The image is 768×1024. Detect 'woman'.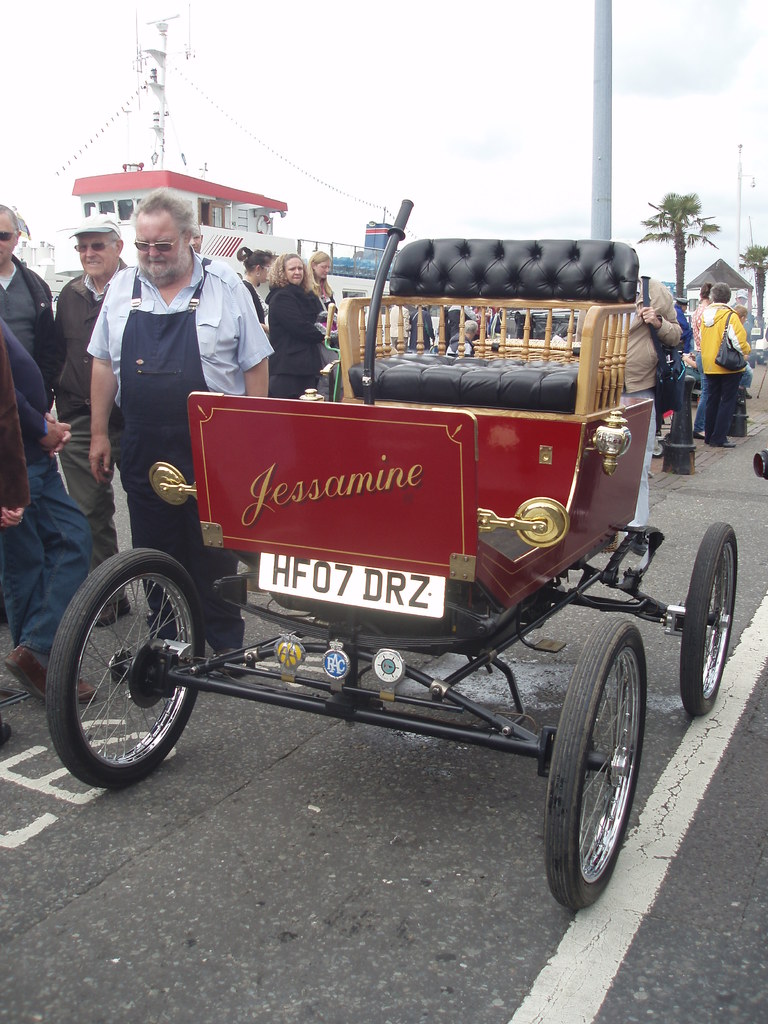
Detection: Rect(301, 242, 347, 396).
